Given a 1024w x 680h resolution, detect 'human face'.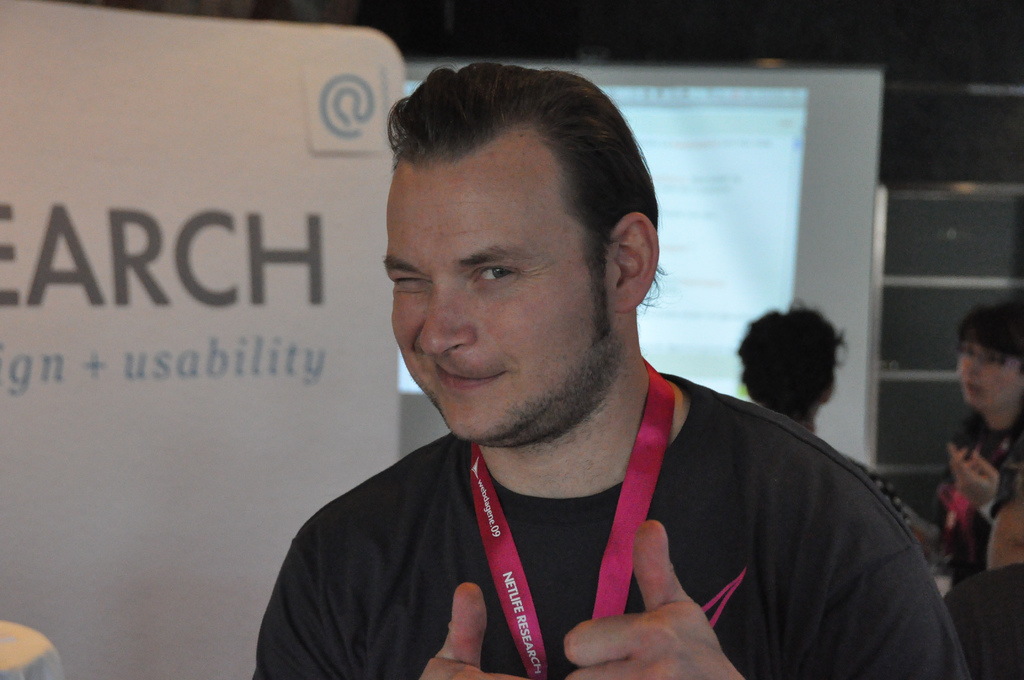
region(958, 334, 1020, 411).
